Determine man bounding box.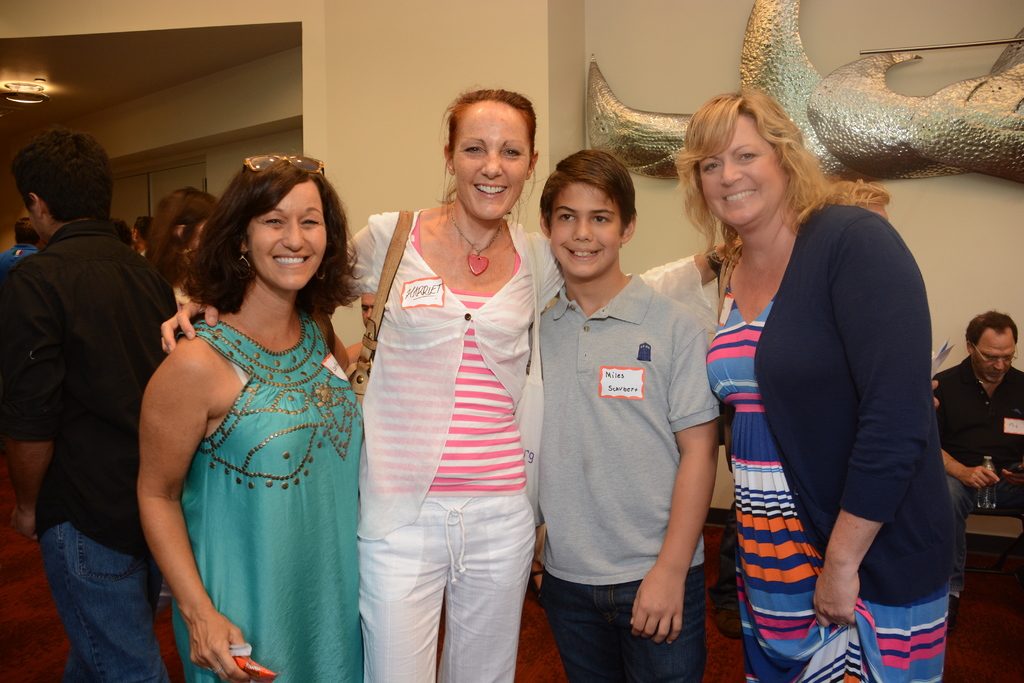
Determined: (left=0, top=104, right=166, bottom=652).
